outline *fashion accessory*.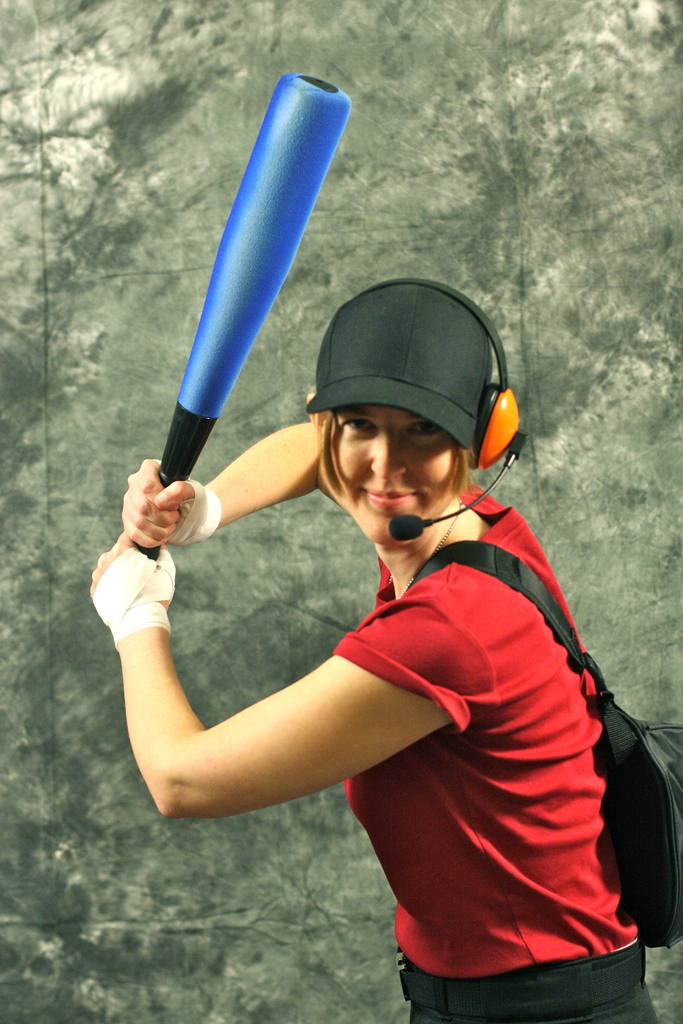
Outline: crop(396, 494, 468, 597).
